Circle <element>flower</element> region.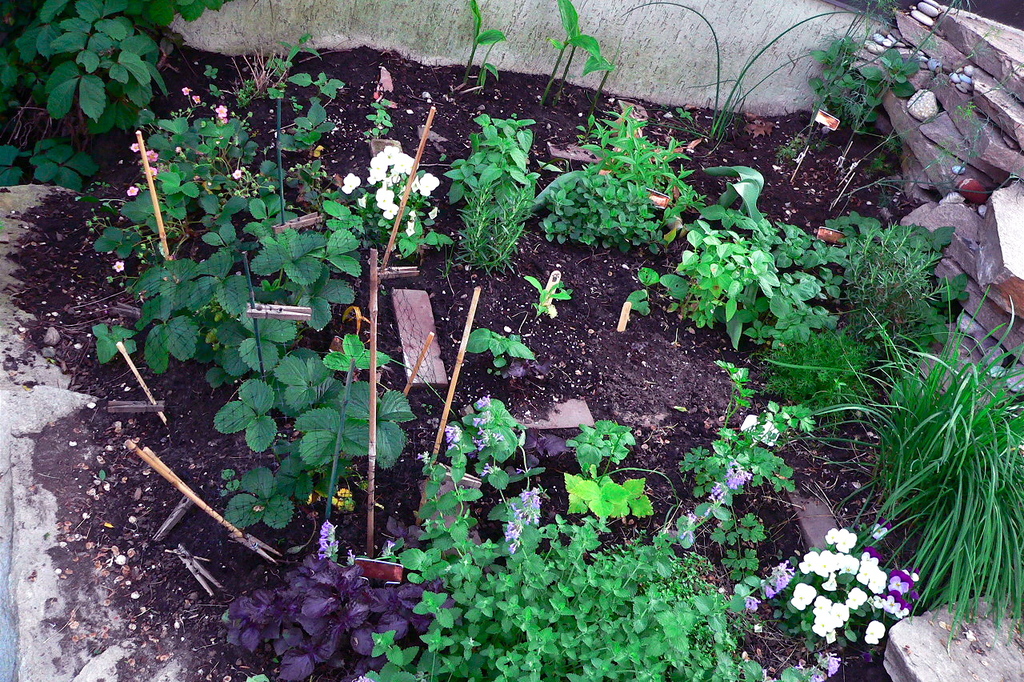
Region: region(871, 595, 902, 615).
